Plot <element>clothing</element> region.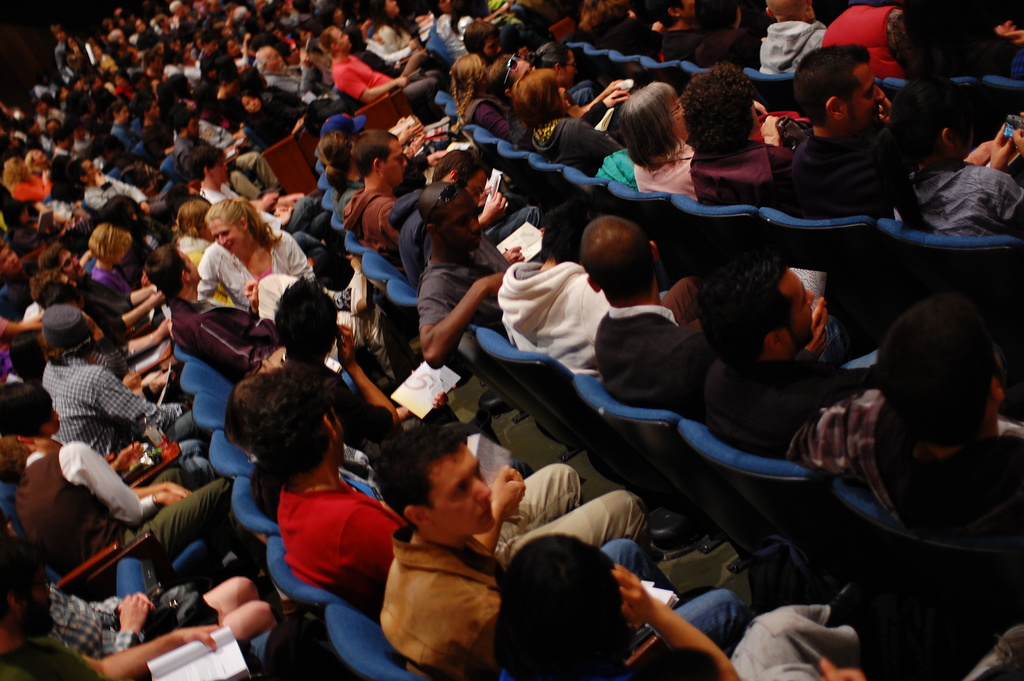
Plotted at <bbox>362, 498, 521, 672</bbox>.
